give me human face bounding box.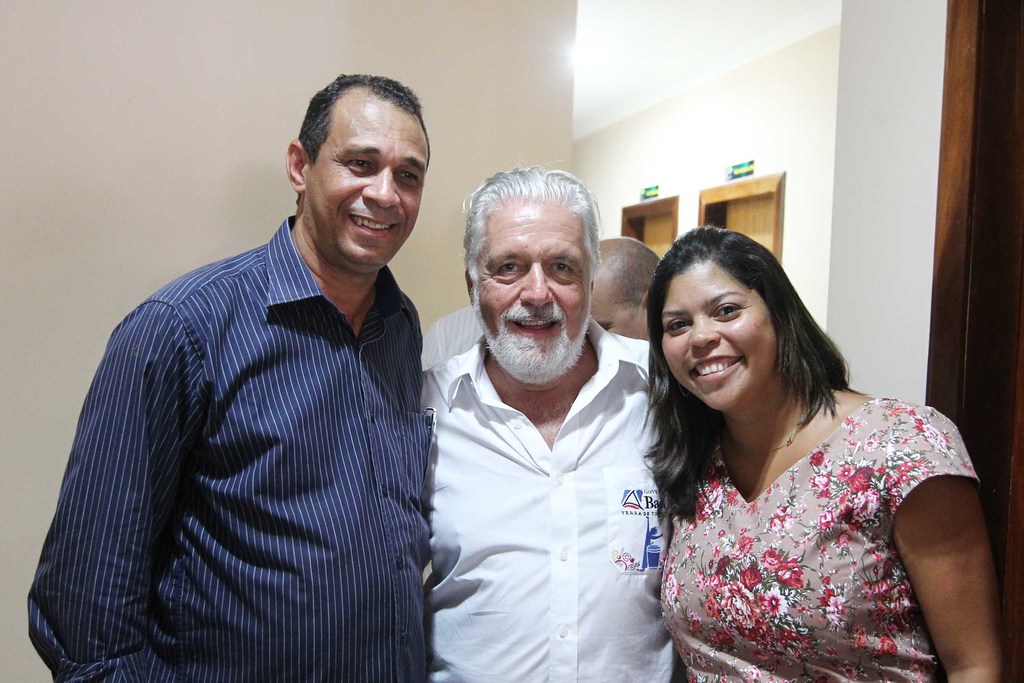
bbox(300, 86, 432, 272).
